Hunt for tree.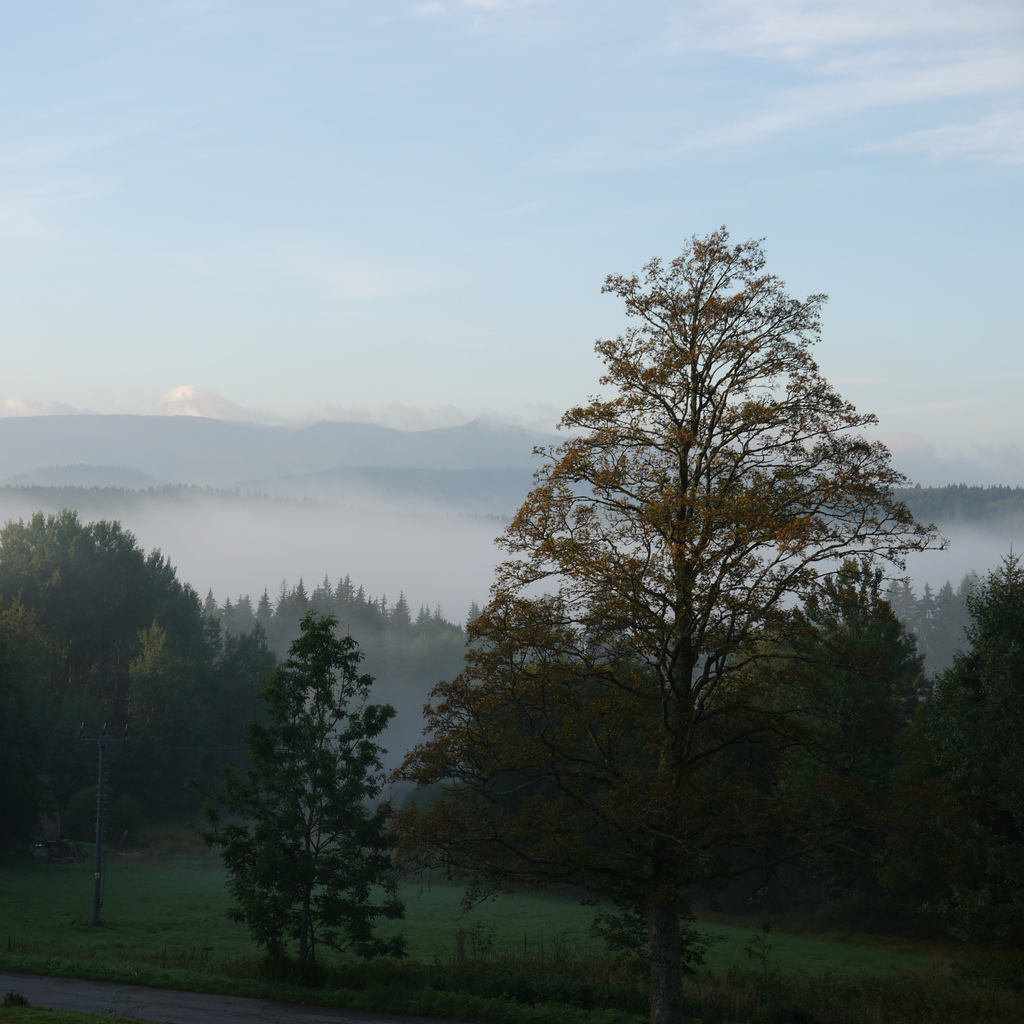
Hunted down at pyautogui.locateOnScreen(0, 495, 301, 859).
